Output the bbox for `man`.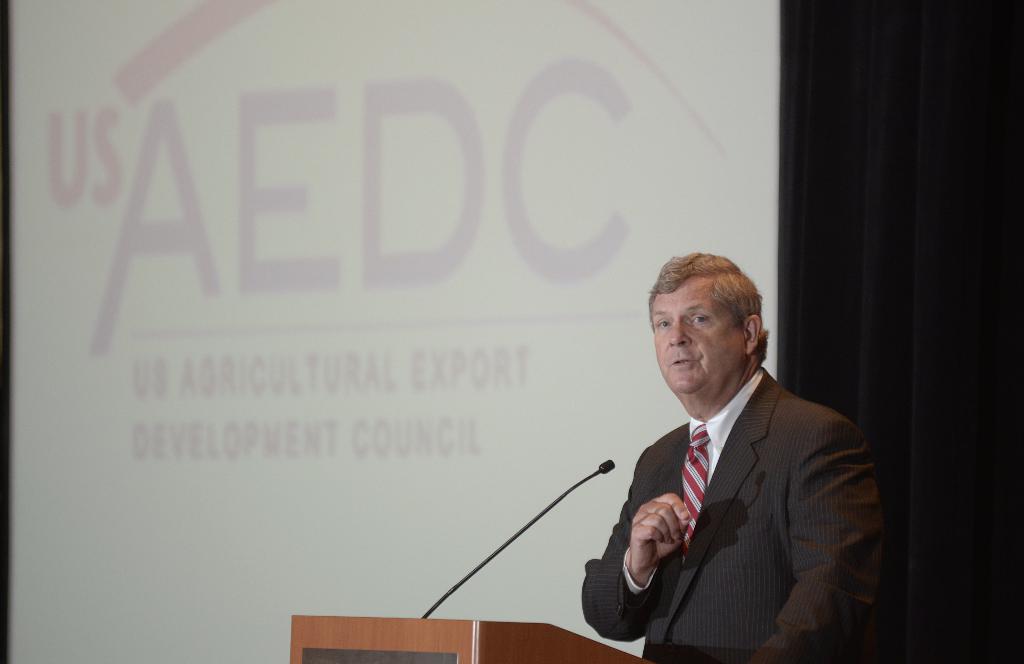
bbox=[561, 250, 881, 661].
